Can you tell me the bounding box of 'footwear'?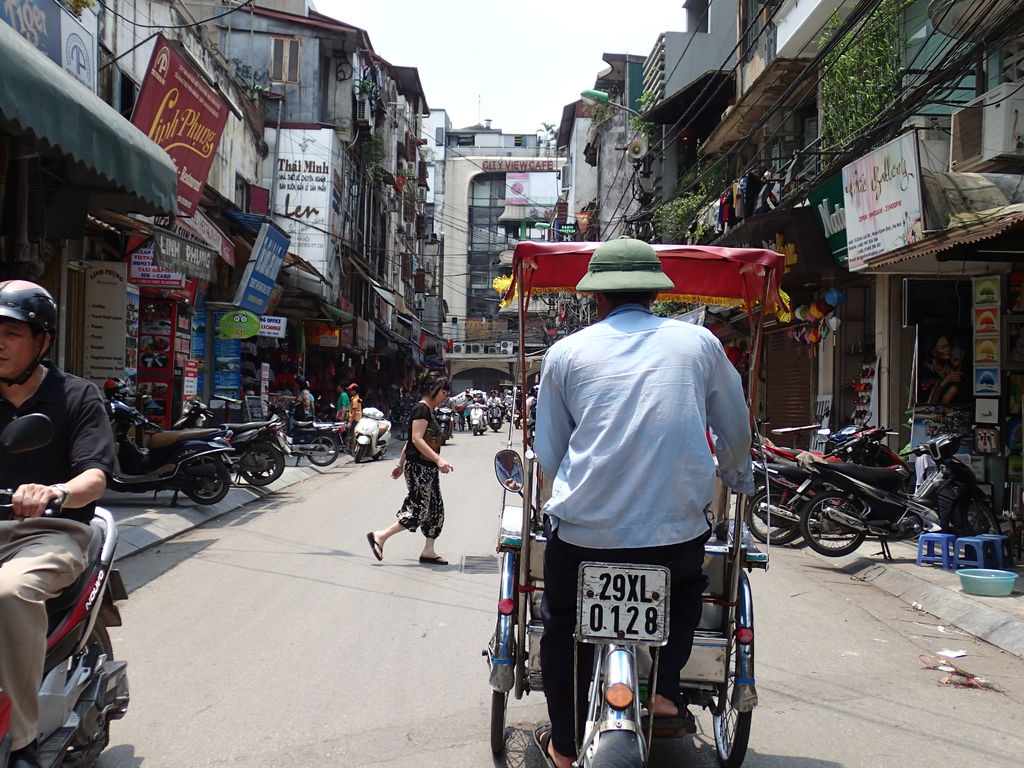
532/719/573/767.
